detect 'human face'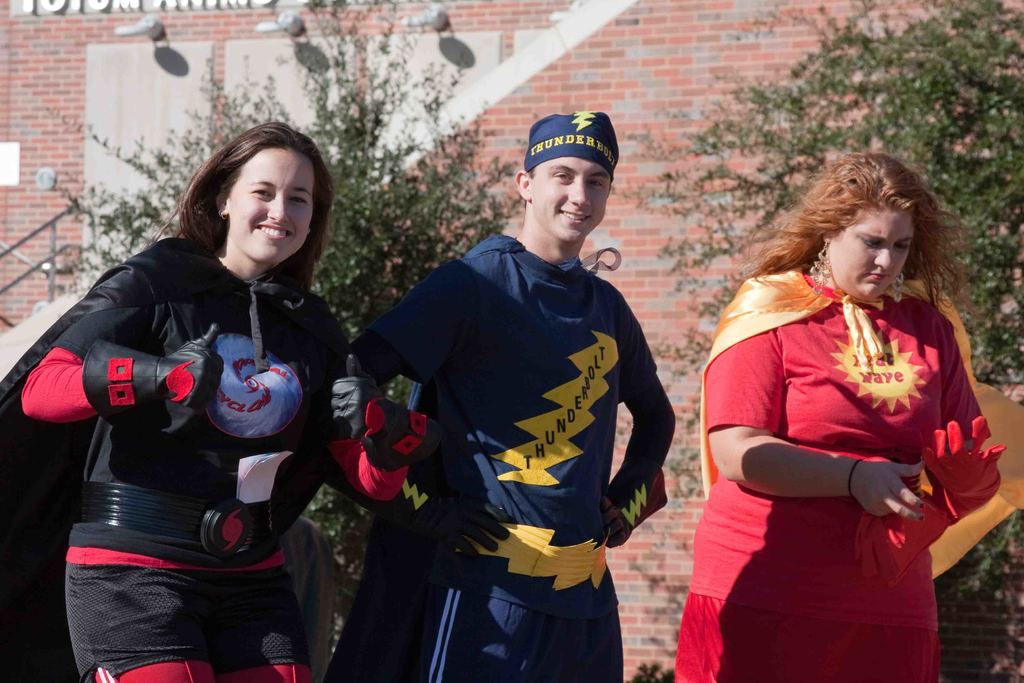
region(527, 156, 614, 243)
